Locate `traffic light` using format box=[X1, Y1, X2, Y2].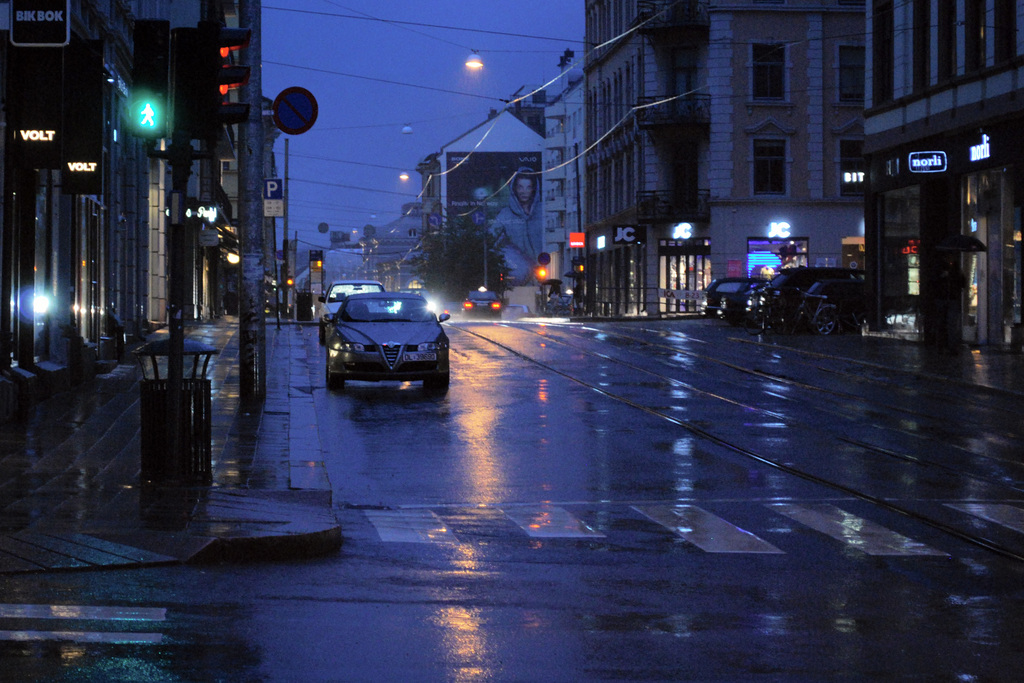
box=[212, 22, 250, 141].
